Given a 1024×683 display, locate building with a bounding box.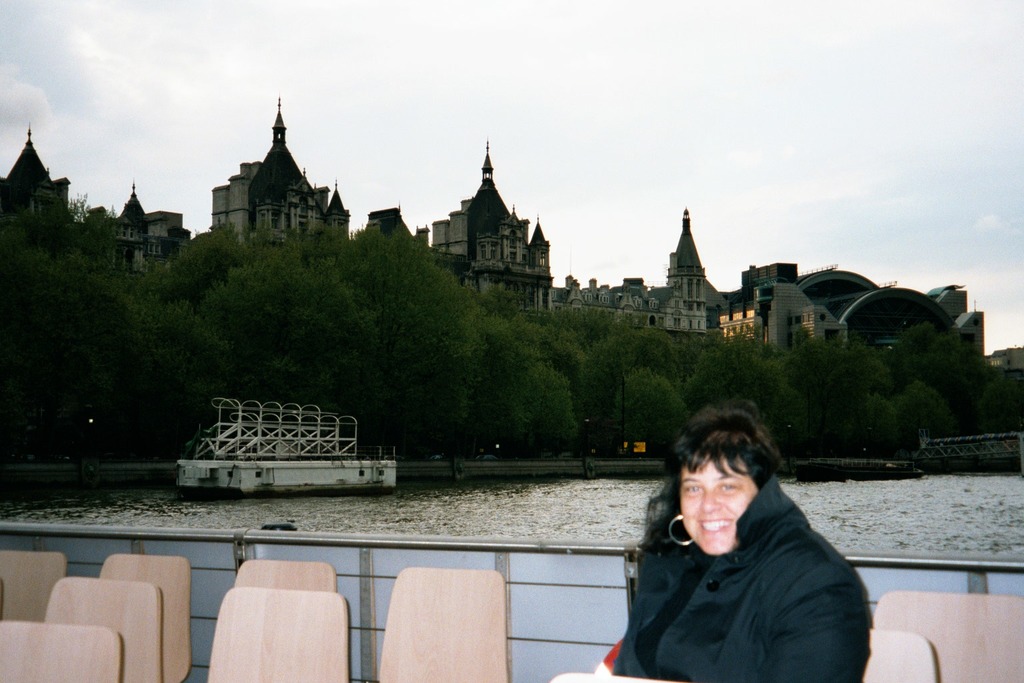
Located: (left=211, top=96, right=349, bottom=241).
